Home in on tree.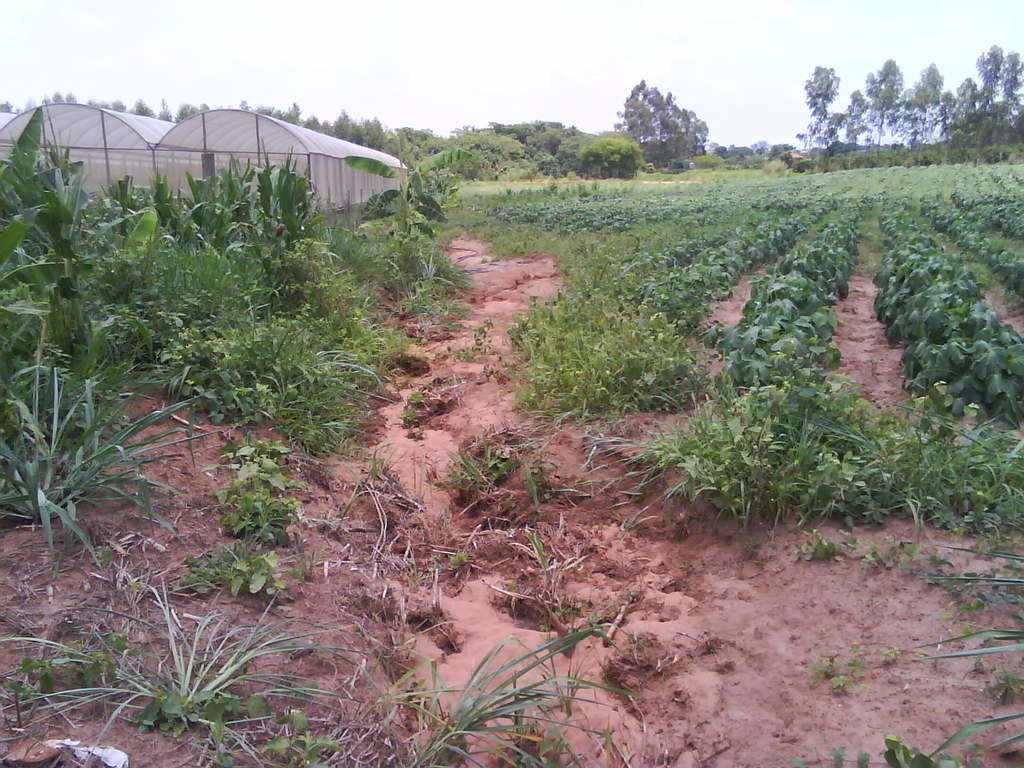
Homed in at pyautogui.locateOnScreen(620, 66, 713, 151).
